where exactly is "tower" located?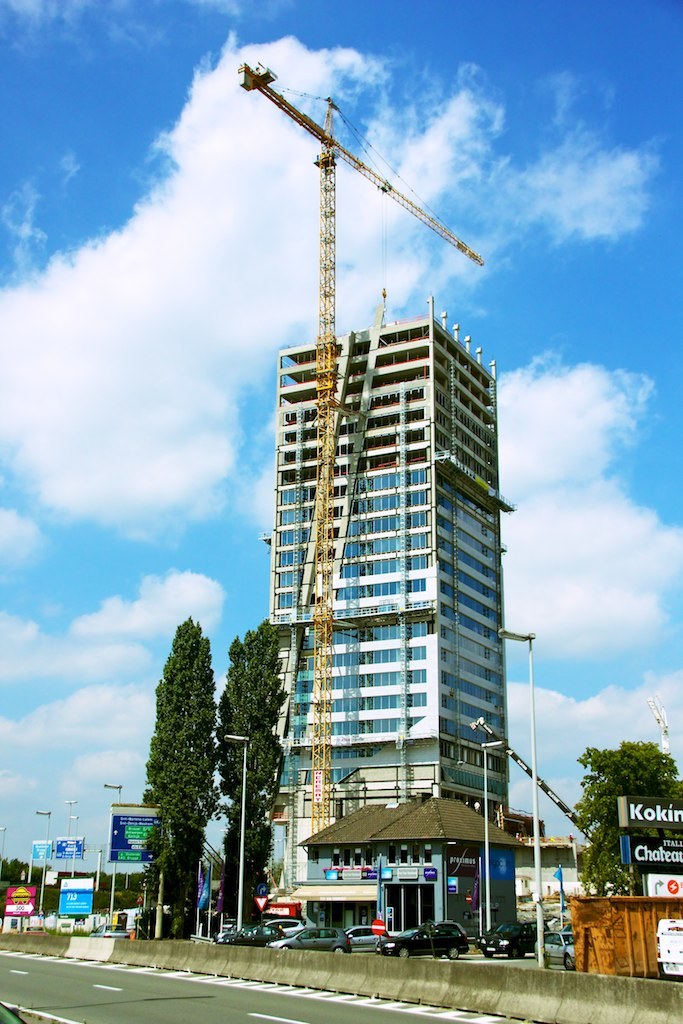
Its bounding box is x1=239 y1=81 x2=475 y2=361.
